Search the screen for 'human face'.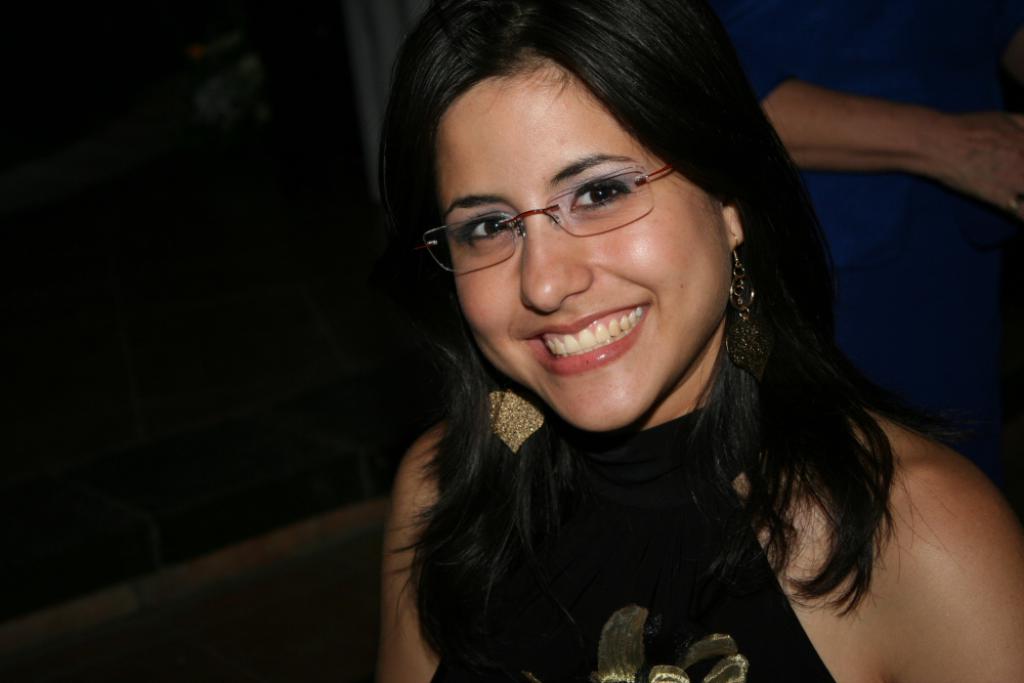
Found at bbox(440, 52, 732, 429).
